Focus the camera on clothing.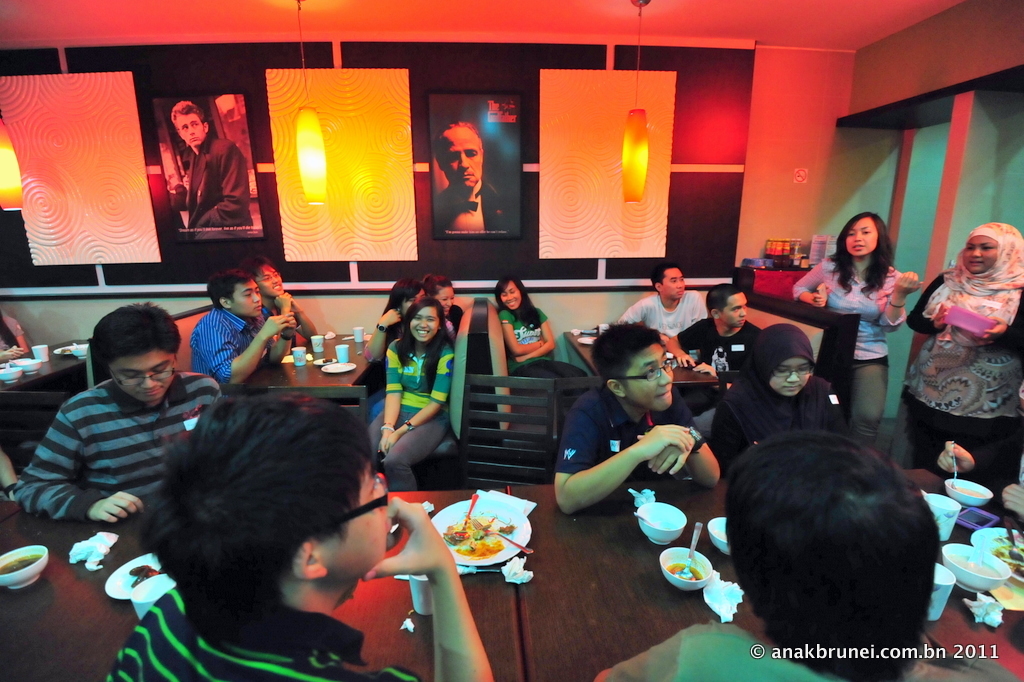
Focus region: {"left": 259, "top": 295, "right": 307, "bottom": 347}.
